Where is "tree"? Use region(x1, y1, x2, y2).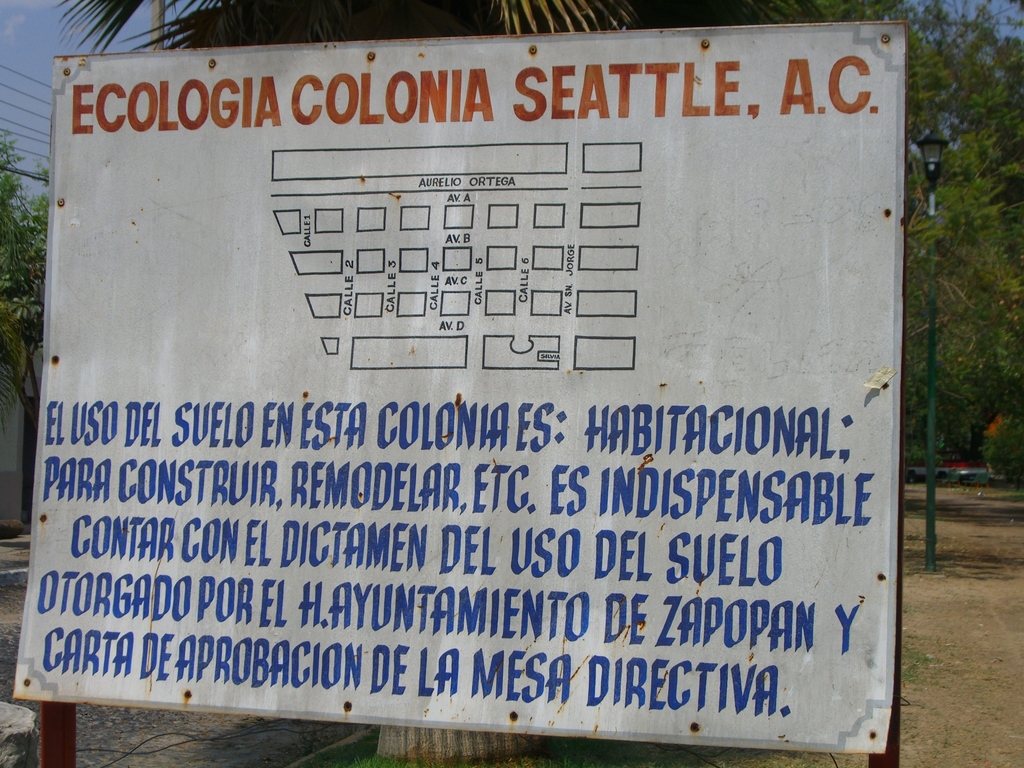
region(0, 129, 51, 422).
